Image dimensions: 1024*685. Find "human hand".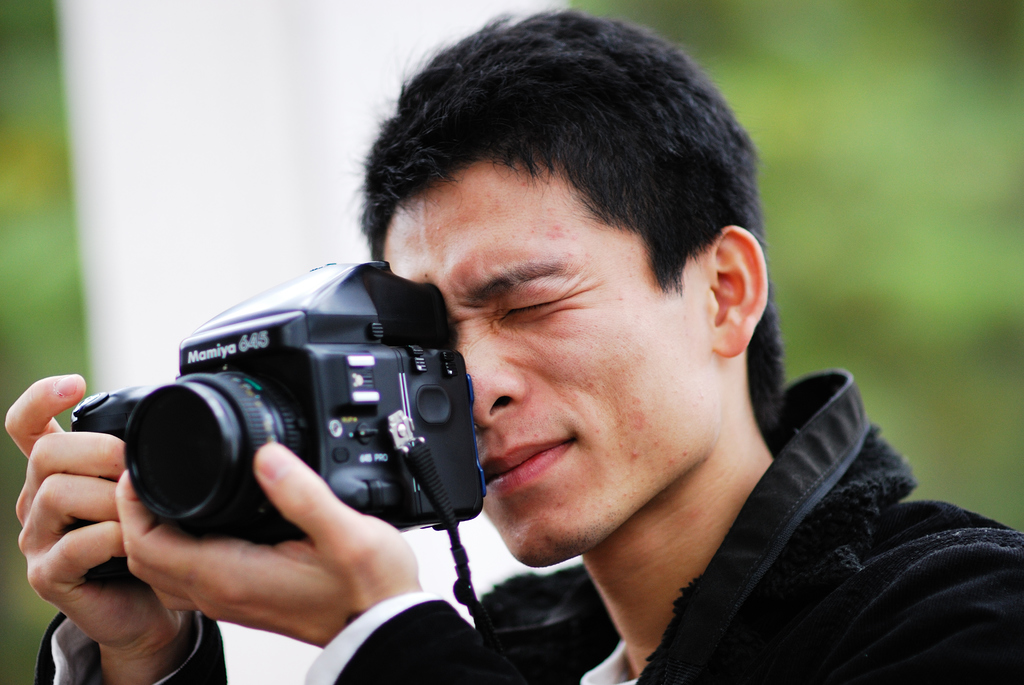
x1=24, y1=413, x2=186, y2=672.
